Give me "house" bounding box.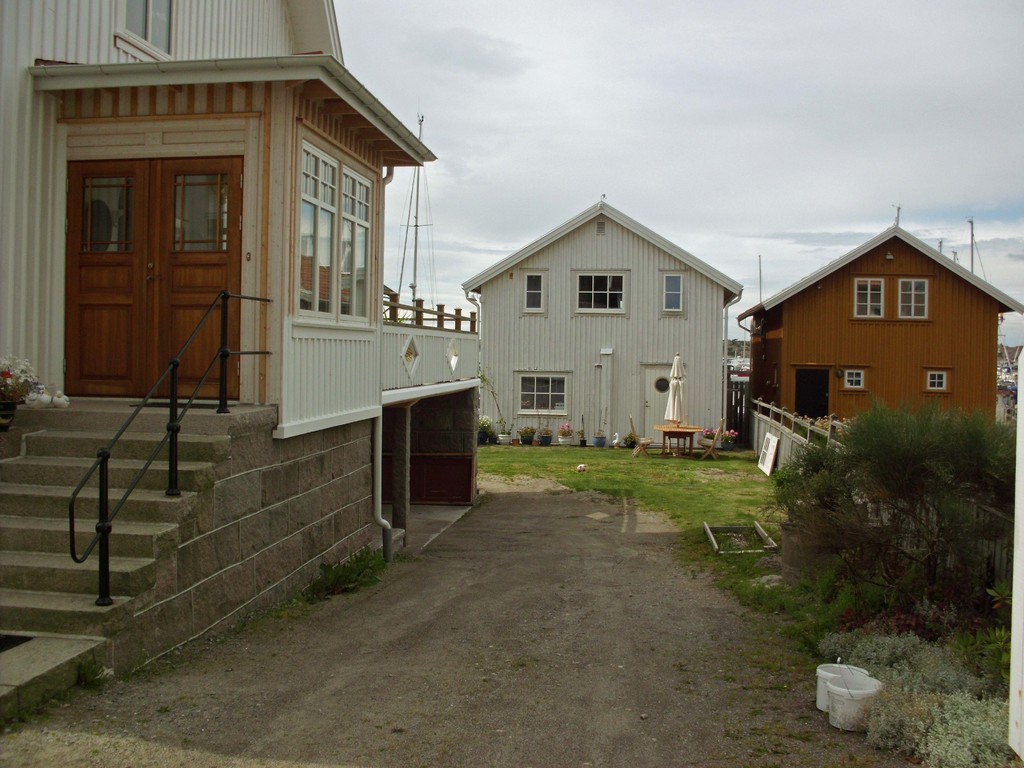
detection(737, 226, 1023, 451).
